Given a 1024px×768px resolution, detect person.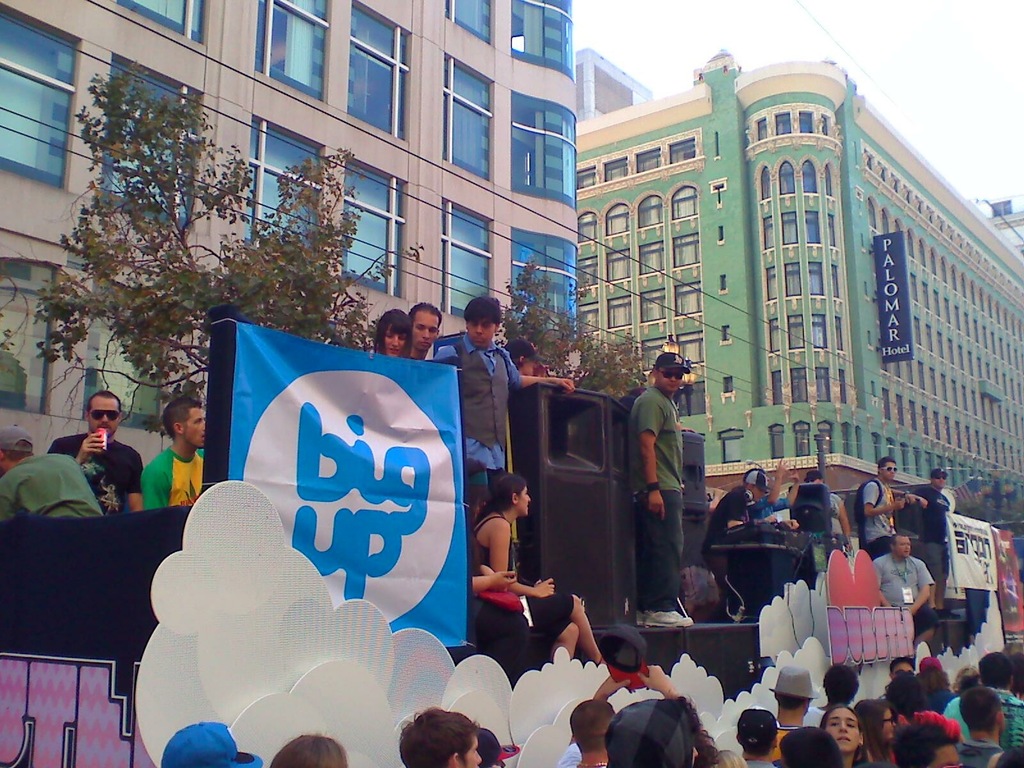
<region>731, 704, 776, 767</region>.
